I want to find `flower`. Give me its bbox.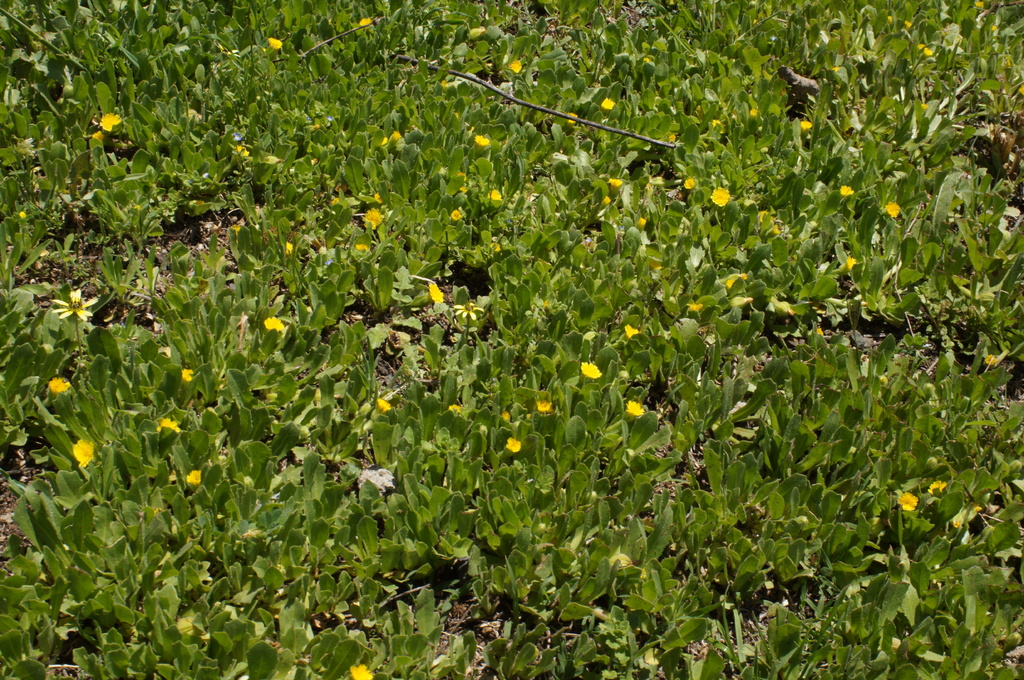
detection(899, 494, 920, 510).
